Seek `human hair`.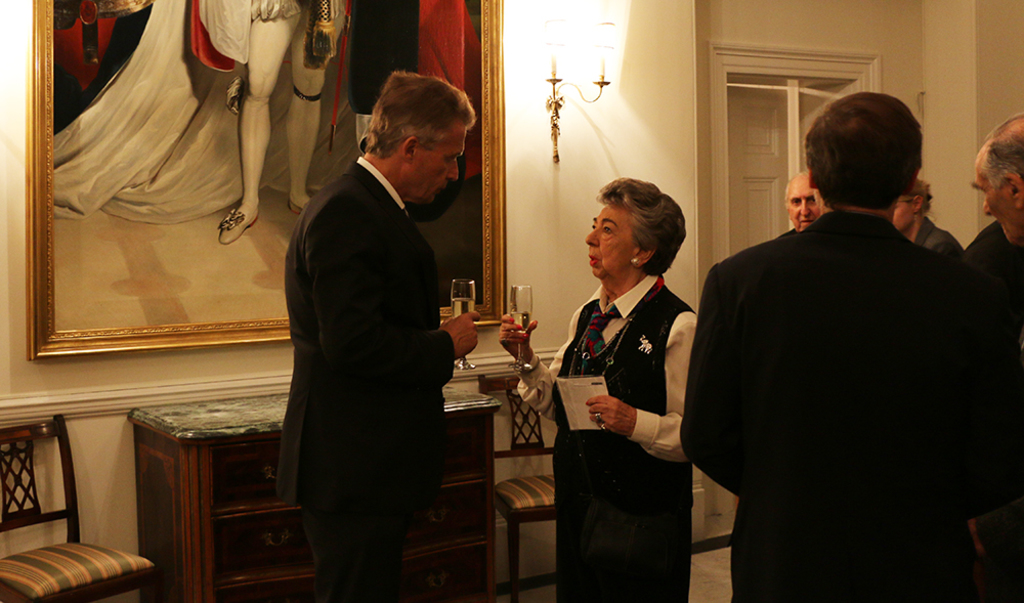
left=598, top=174, right=688, bottom=277.
